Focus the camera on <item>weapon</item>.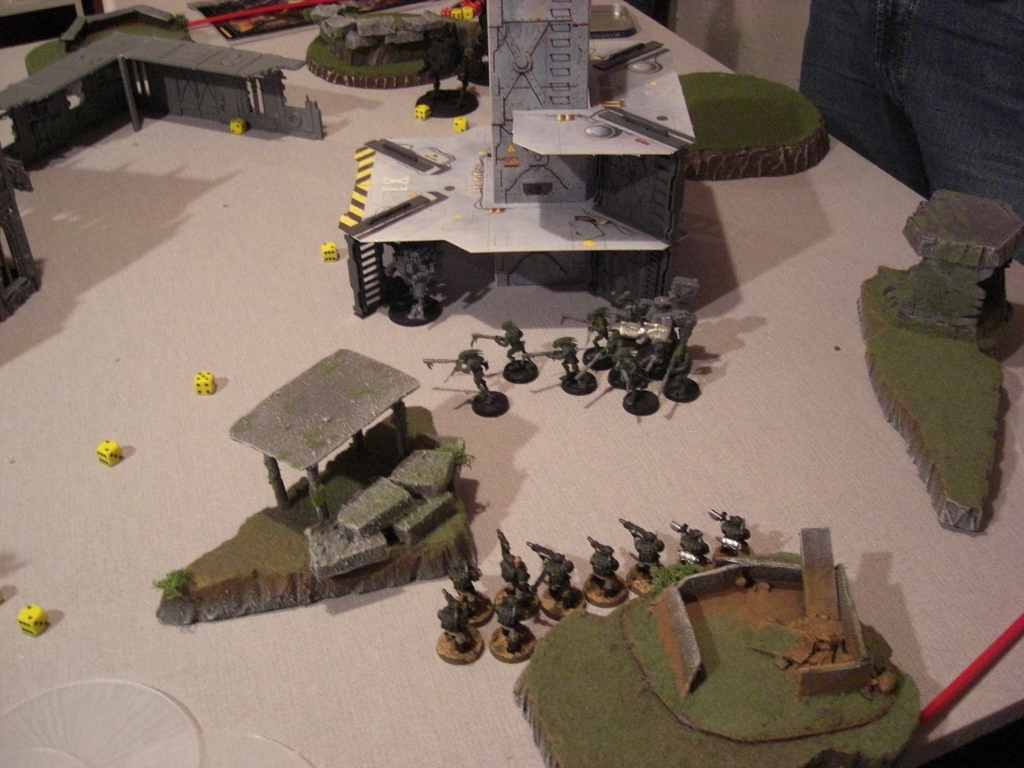
Focus region: 499/529/509/558.
